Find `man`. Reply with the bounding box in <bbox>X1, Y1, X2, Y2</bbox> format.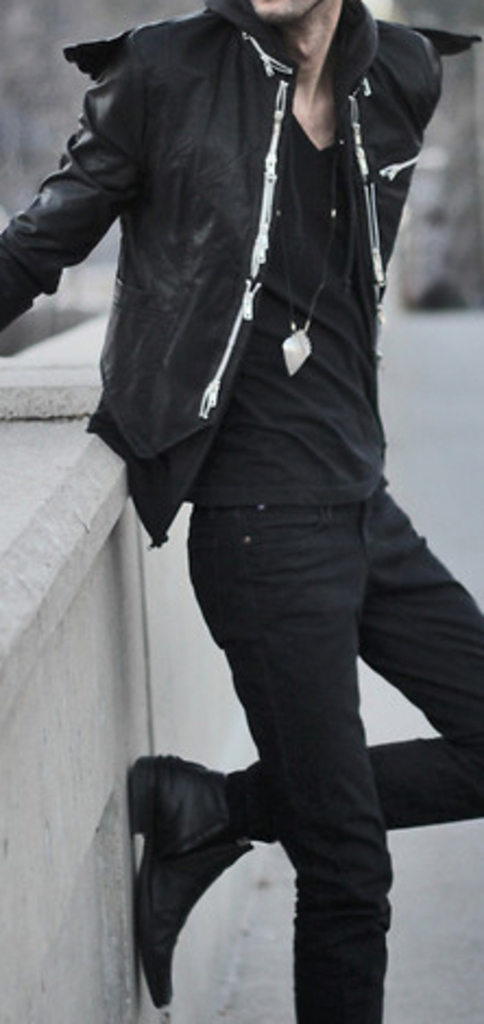
<bbox>0, 0, 482, 1009</bbox>.
